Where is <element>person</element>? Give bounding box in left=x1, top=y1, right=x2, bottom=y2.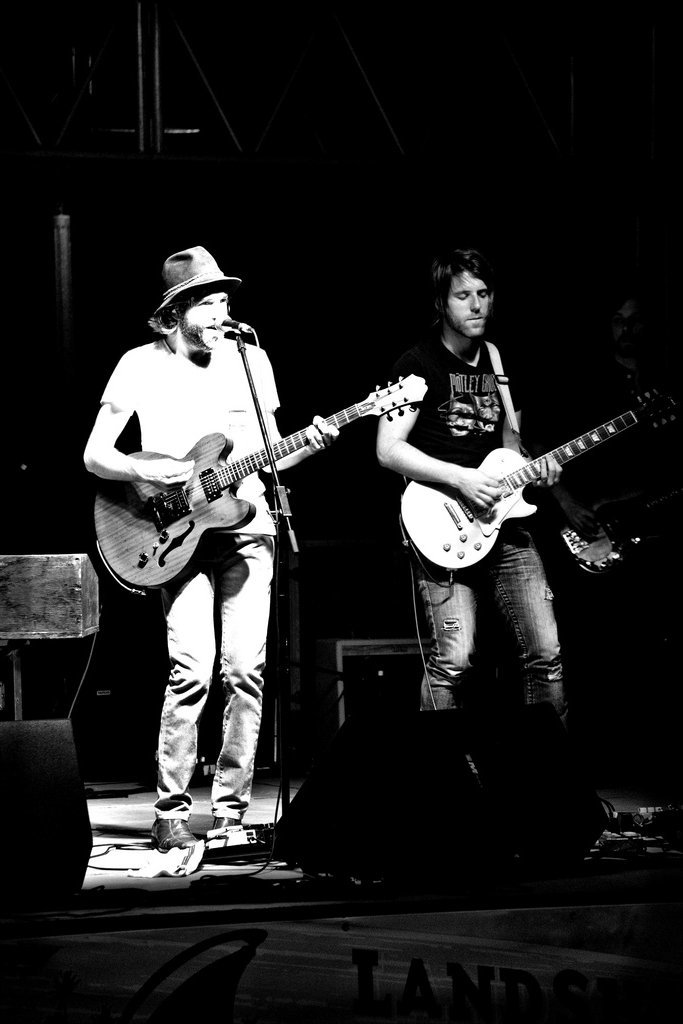
left=74, top=235, right=345, bottom=861.
